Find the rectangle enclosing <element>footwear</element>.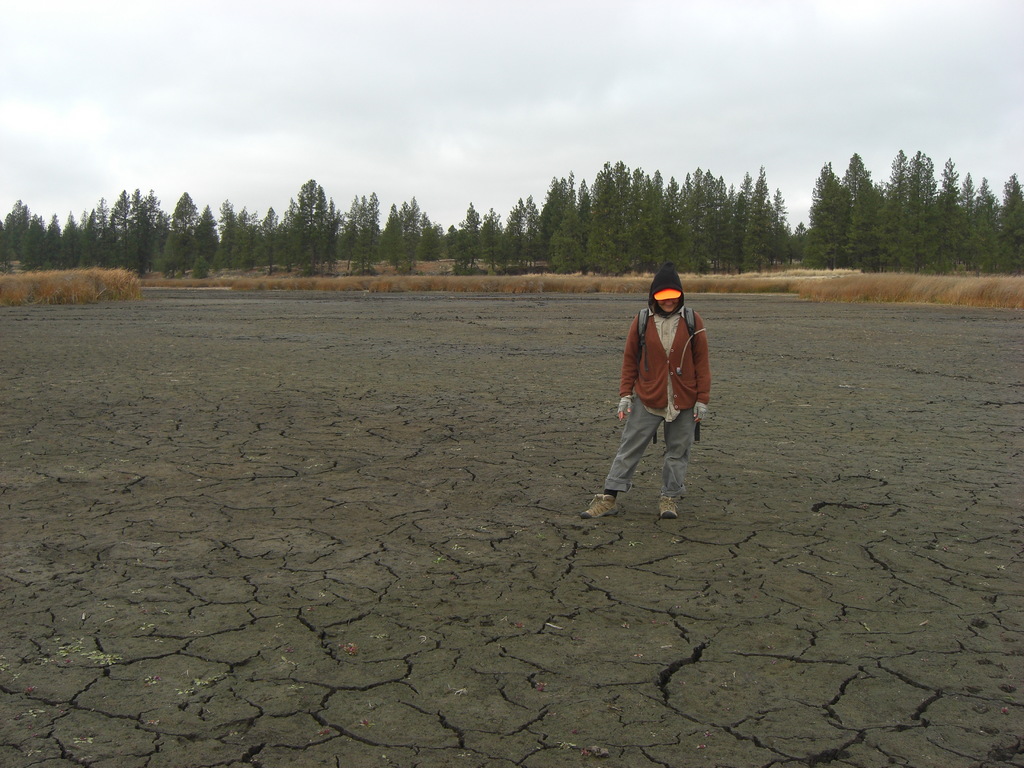
{"left": 584, "top": 488, "right": 626, "bottom": 516}.
